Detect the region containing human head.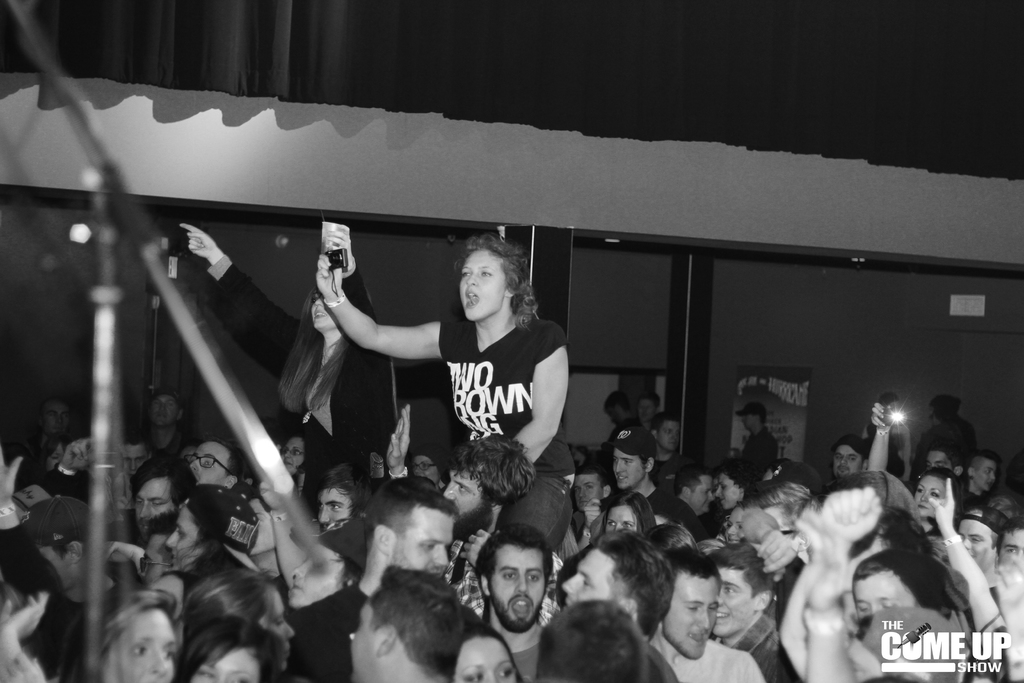
(130, 513, 184, 609).
